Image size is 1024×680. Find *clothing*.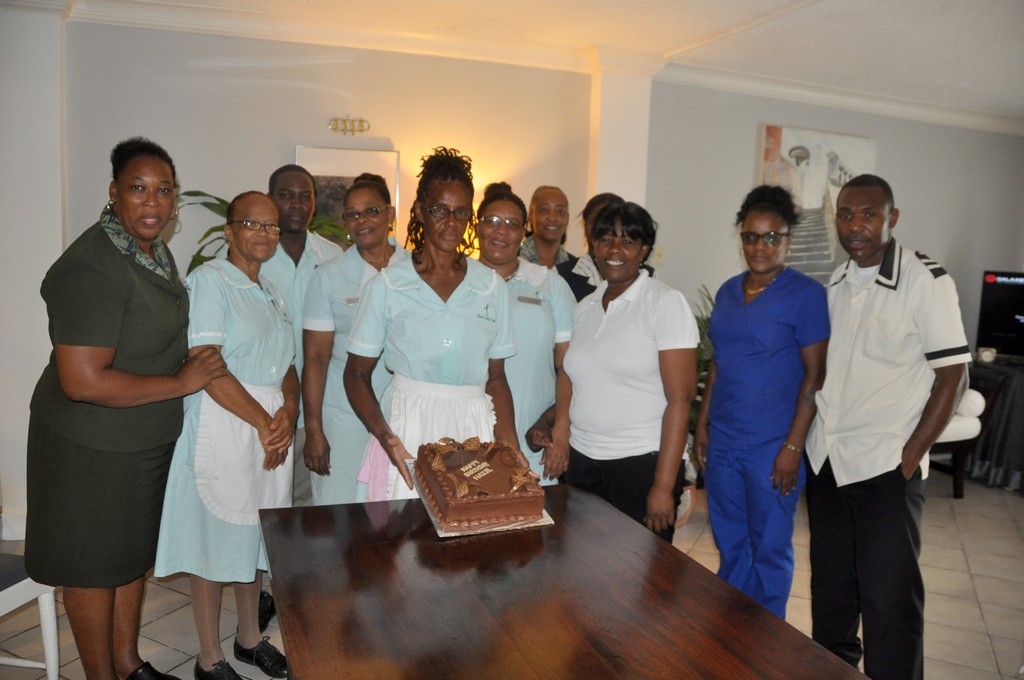
bbox(806, 238, 967, 679).
